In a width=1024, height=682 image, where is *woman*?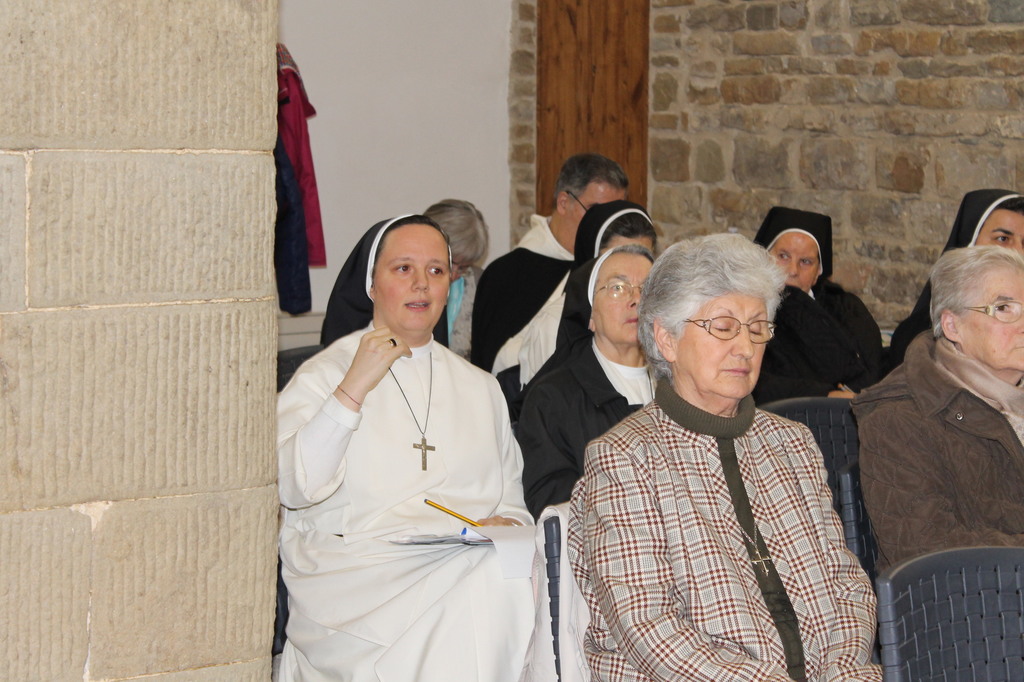
<box>750,204,886,362</box>.
